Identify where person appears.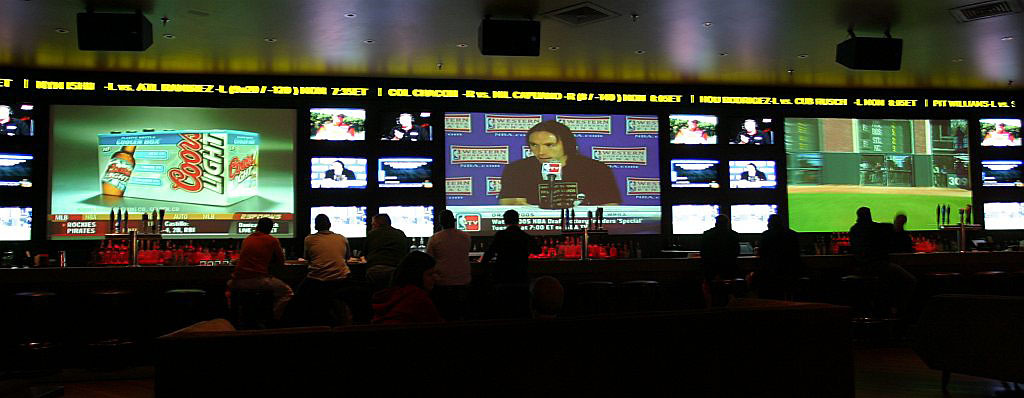
Appears at [982, 123, 1014, 145].
